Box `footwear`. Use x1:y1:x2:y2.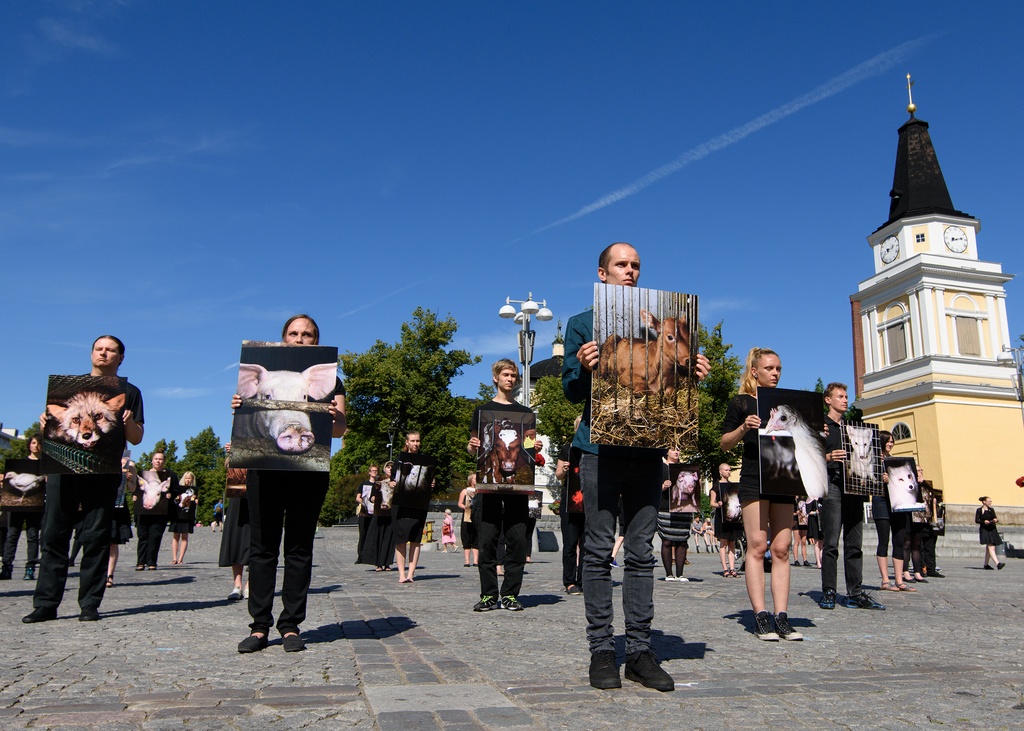
465:561:470:567.
